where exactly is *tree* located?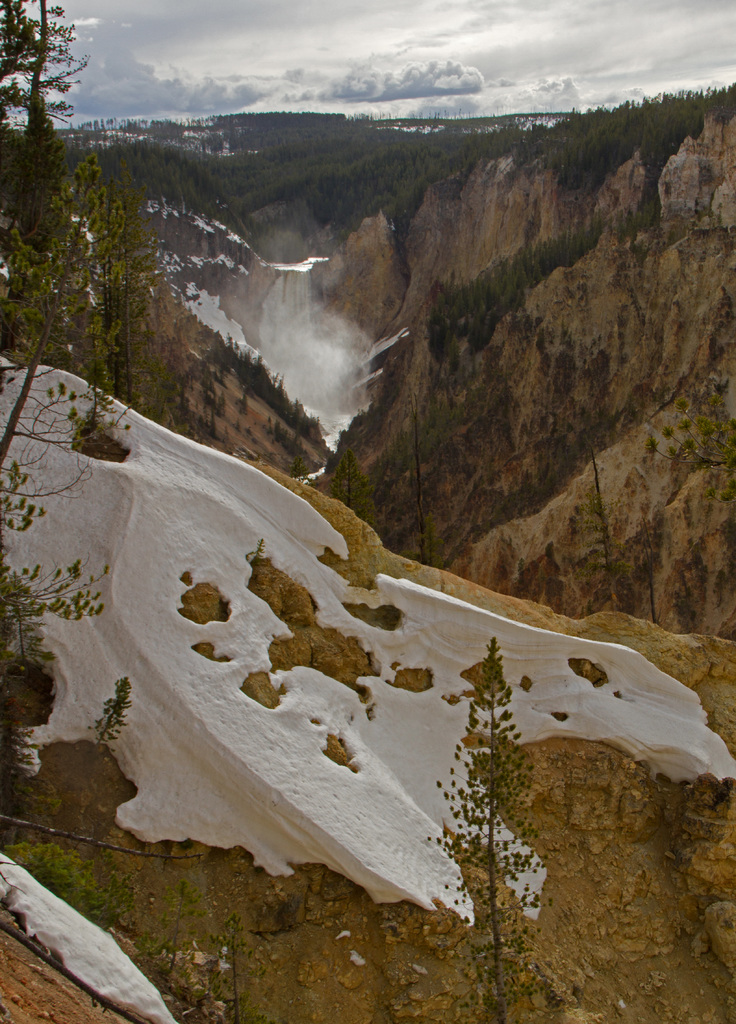
Its bounding box is detection(437, 631, 548, 1023).
